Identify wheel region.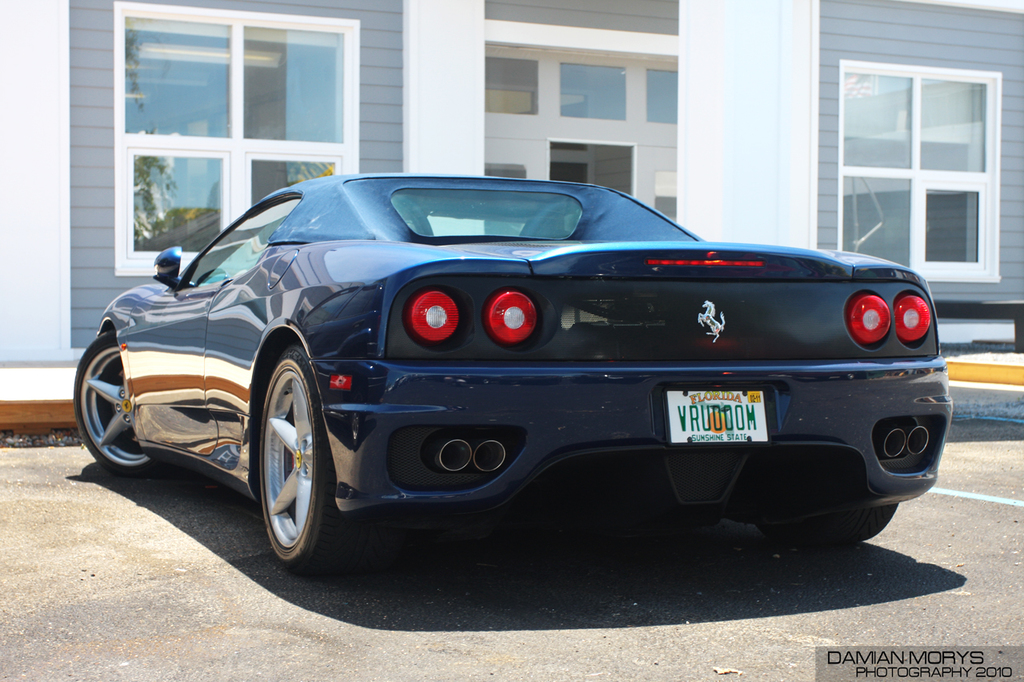
Region: 69:333:162:477.
